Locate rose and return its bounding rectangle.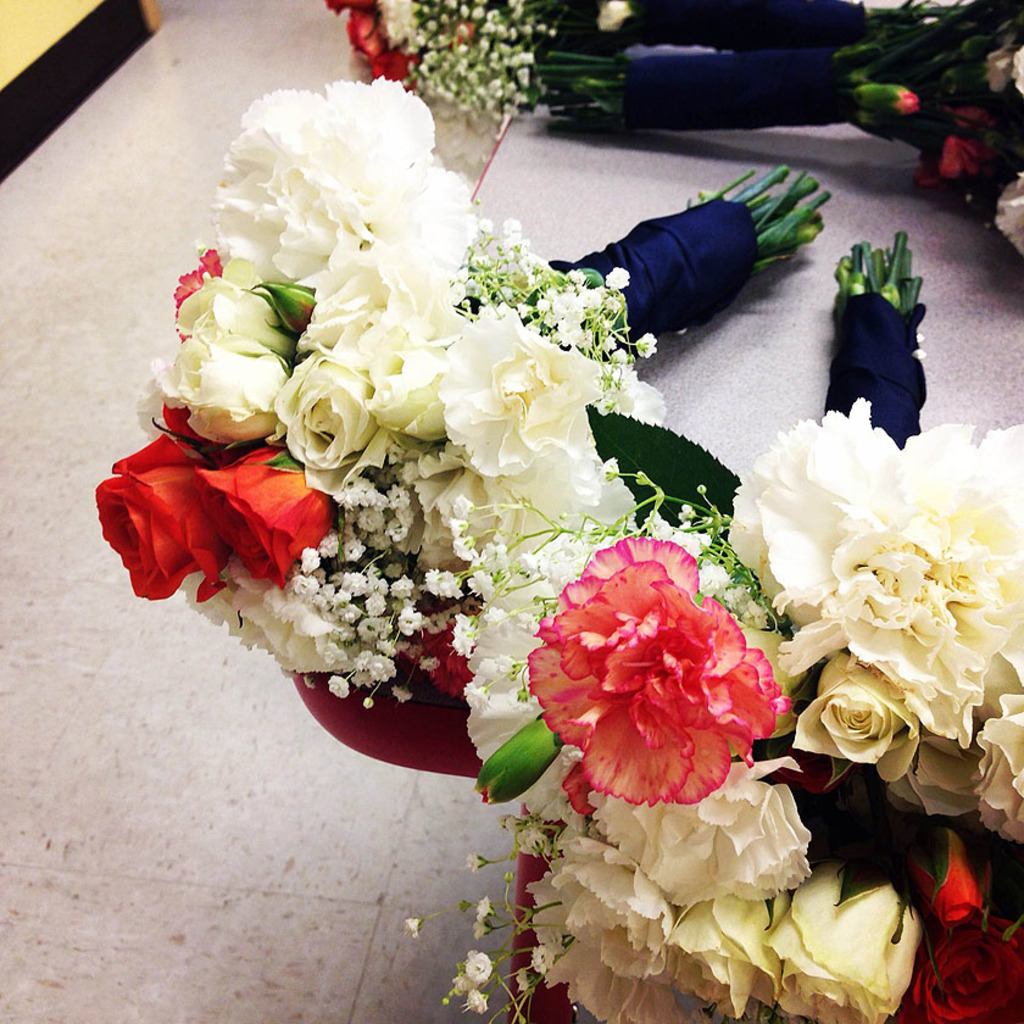
<box>176,256,297,355</box>.
